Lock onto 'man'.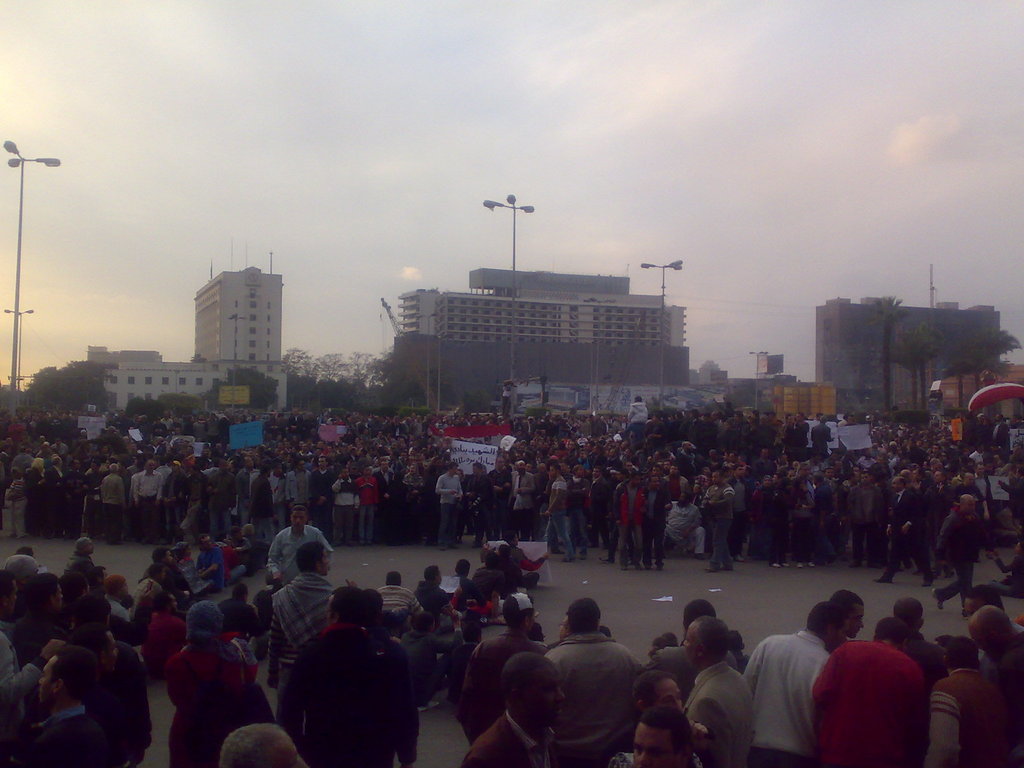
Locked: 535/463/571/561.
